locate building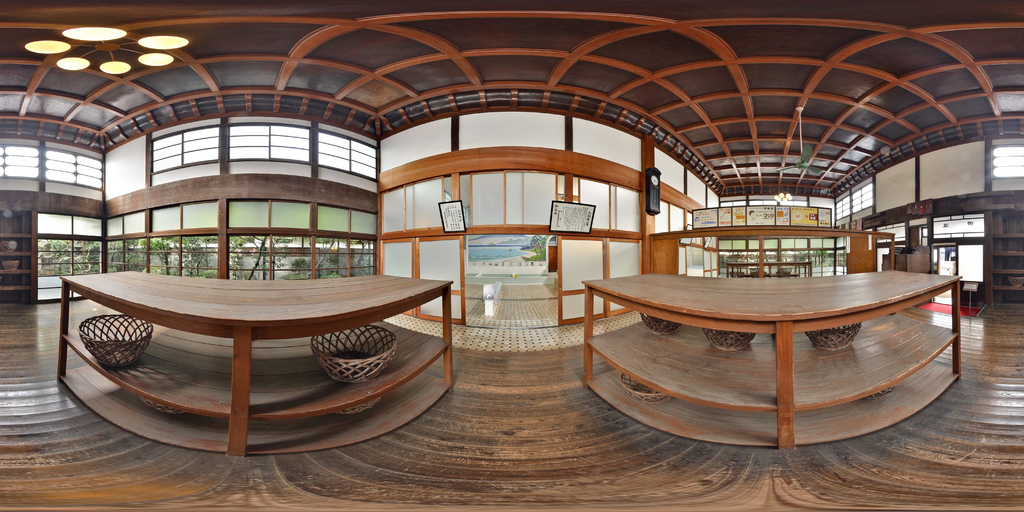
left=0, top=0, right=1023, bottom=511
